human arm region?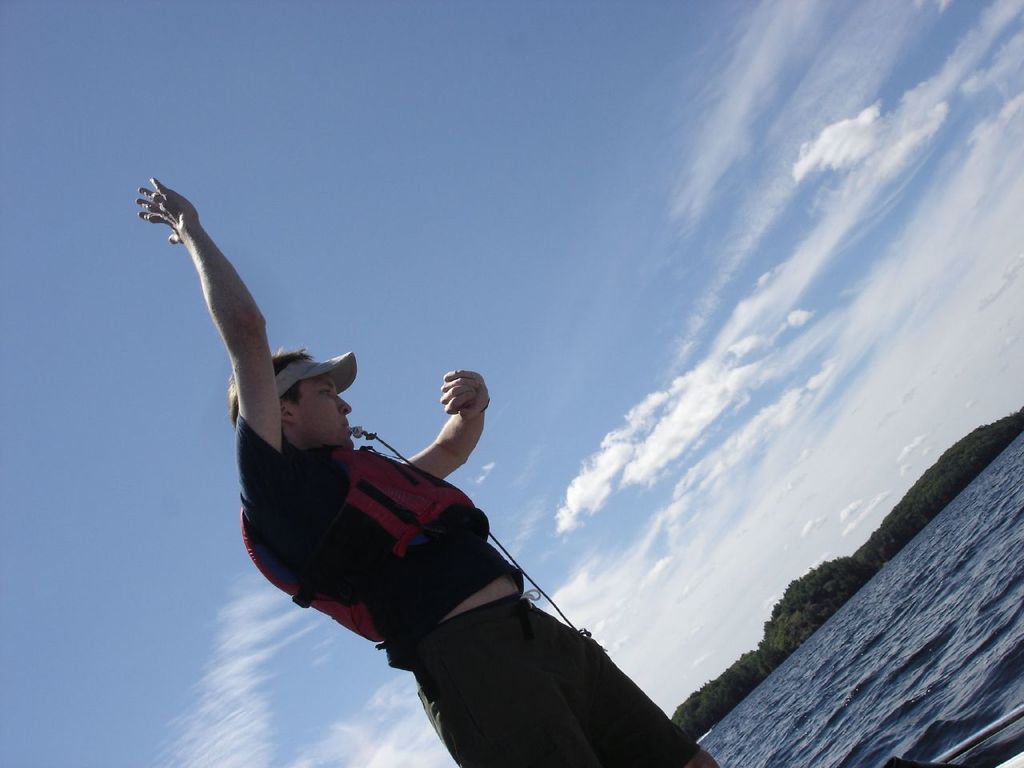
(left=413, top=366, right=486, bottom=506)
